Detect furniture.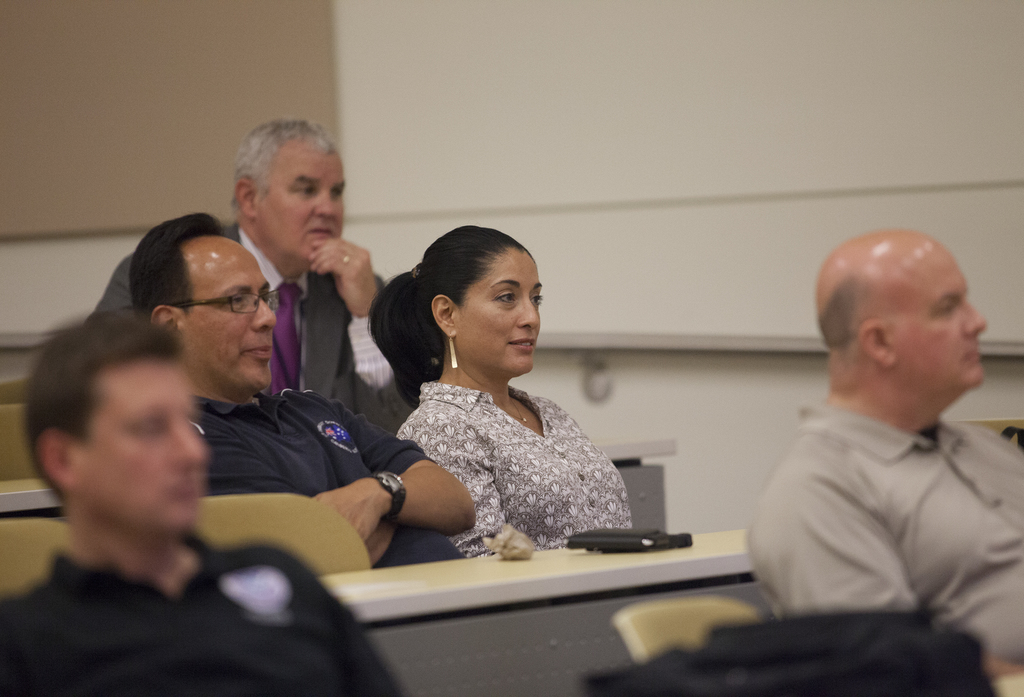
Detected at detection(189, 494, 370, 577).
